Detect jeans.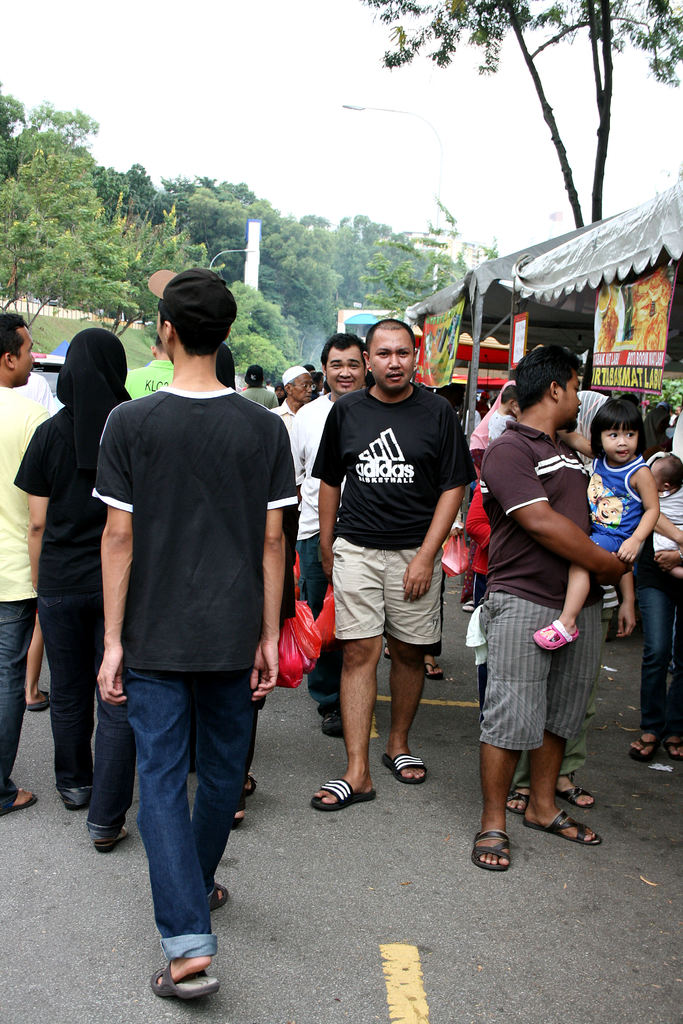
Detected at {"x1": 104, "y1": 648, "x2": 256, "y2": 975}.
